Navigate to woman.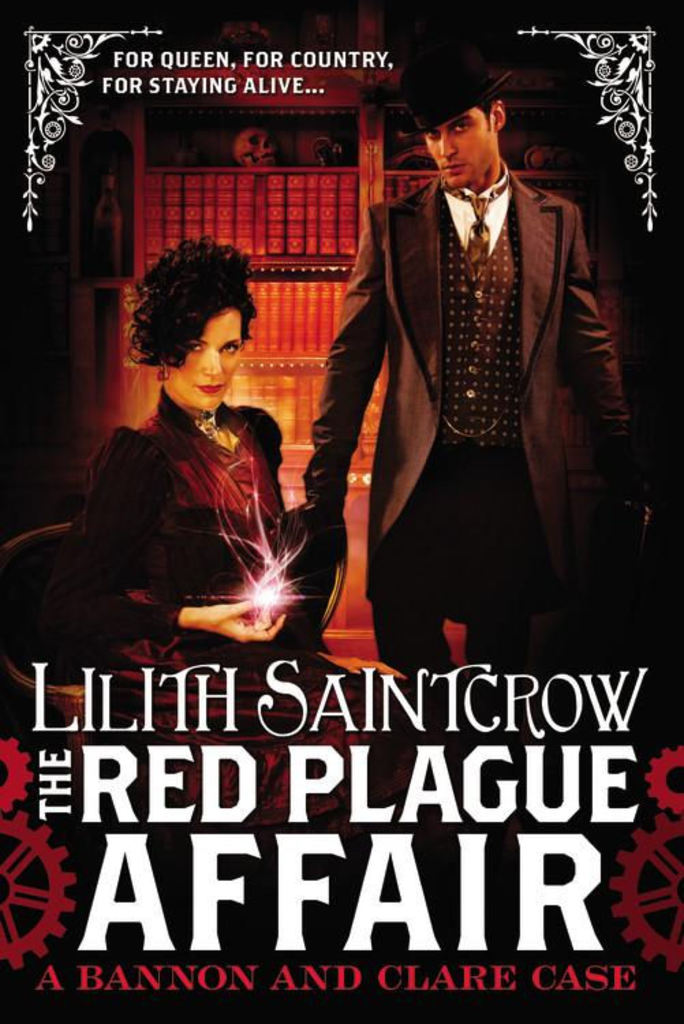
Navigation target: left=59, top=231, right=326, bottom=722.
